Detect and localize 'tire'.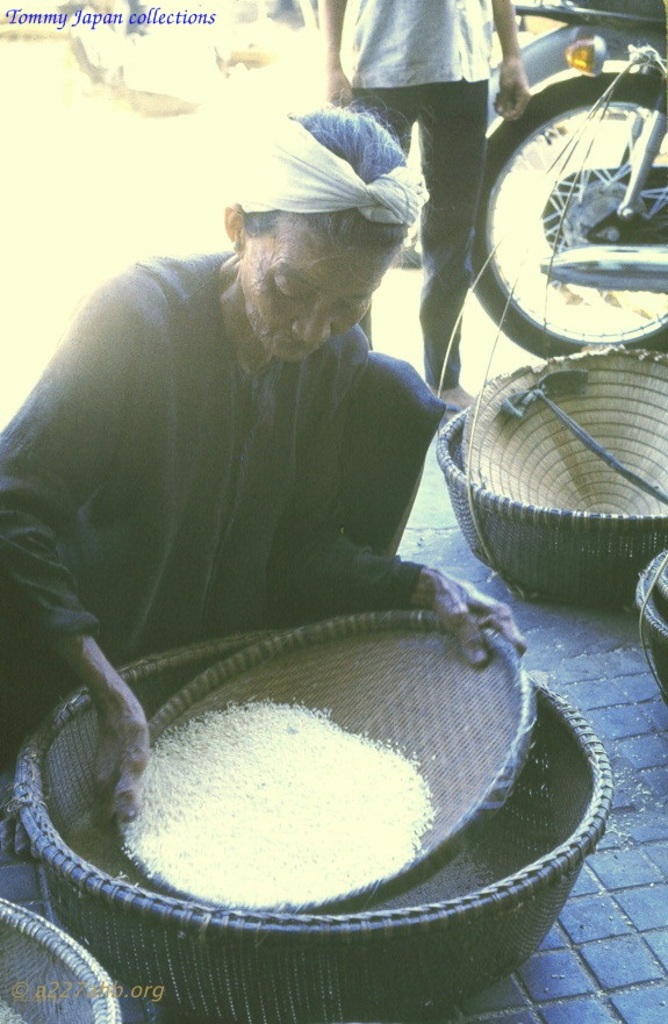
Localized at Rect(459, 60, 667, 378).
